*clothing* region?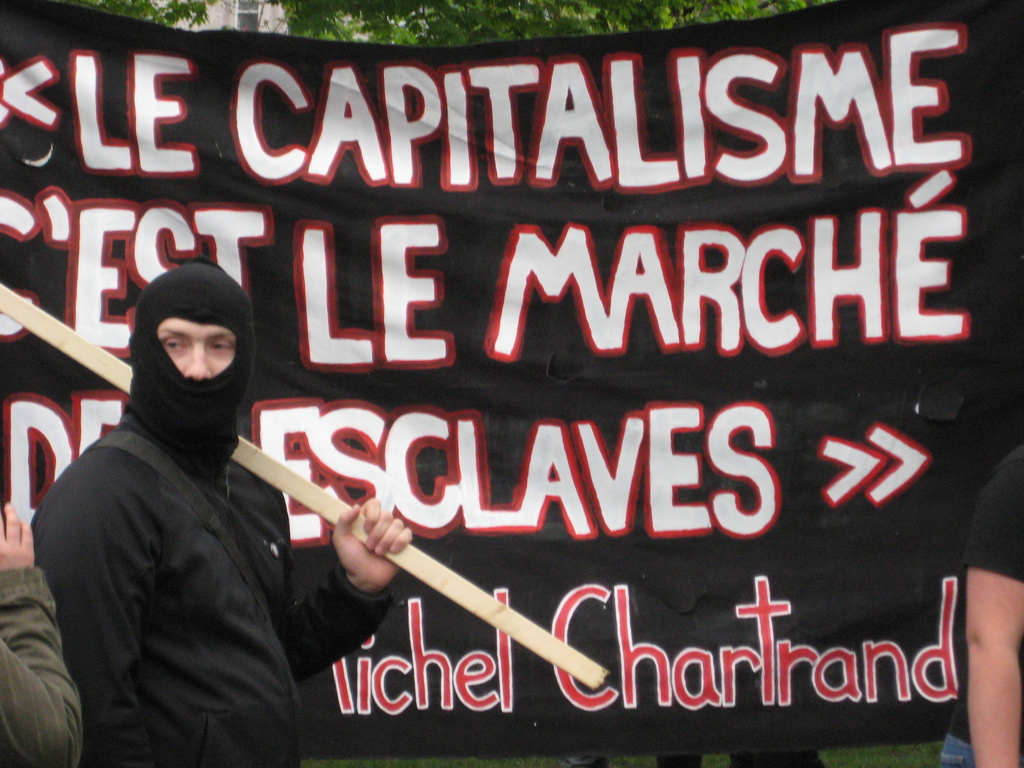
<bbox>0, 563, 84, 767</bbox>
